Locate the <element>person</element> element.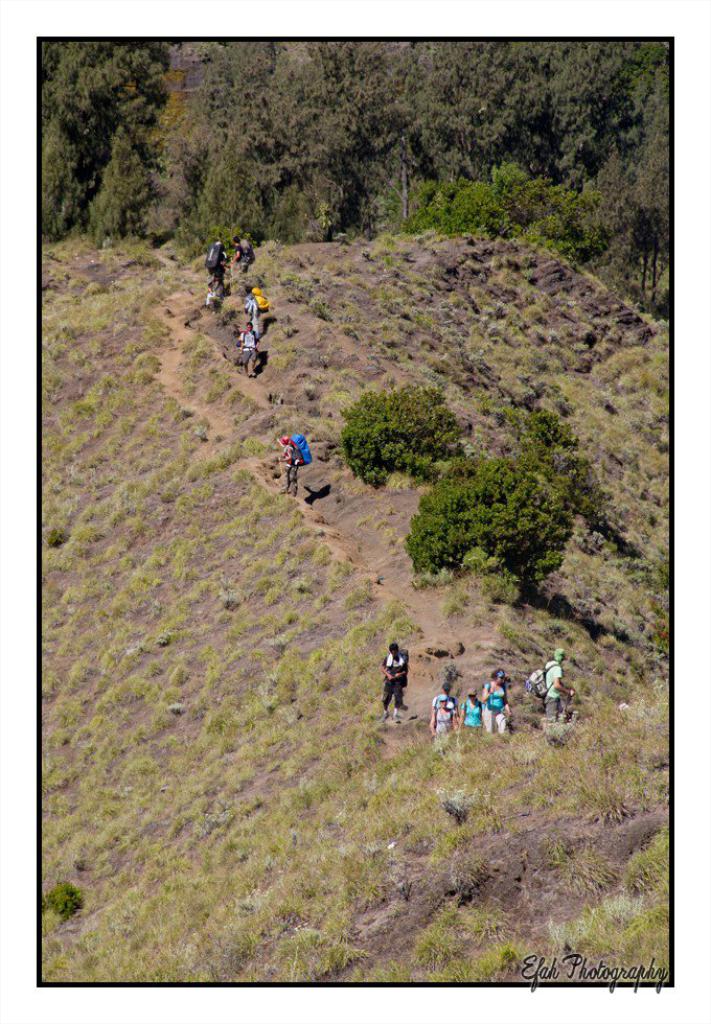
Element bbox: (206,243,236,294).
